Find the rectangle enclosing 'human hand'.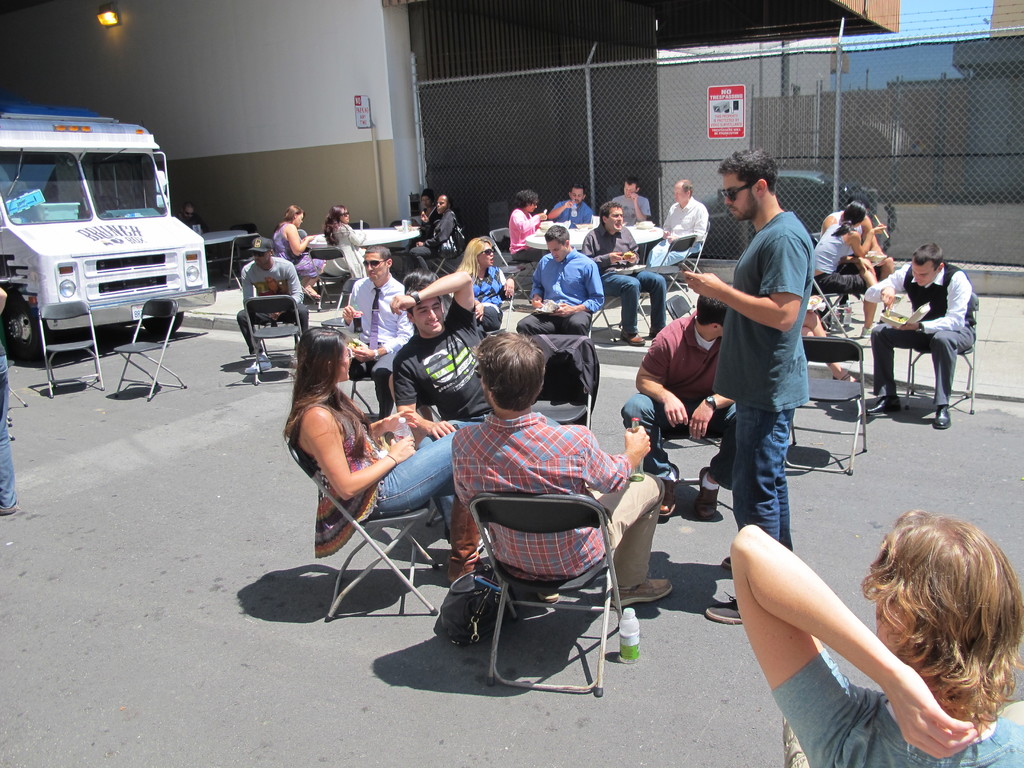
select_region(504, 277, 515, 300).
